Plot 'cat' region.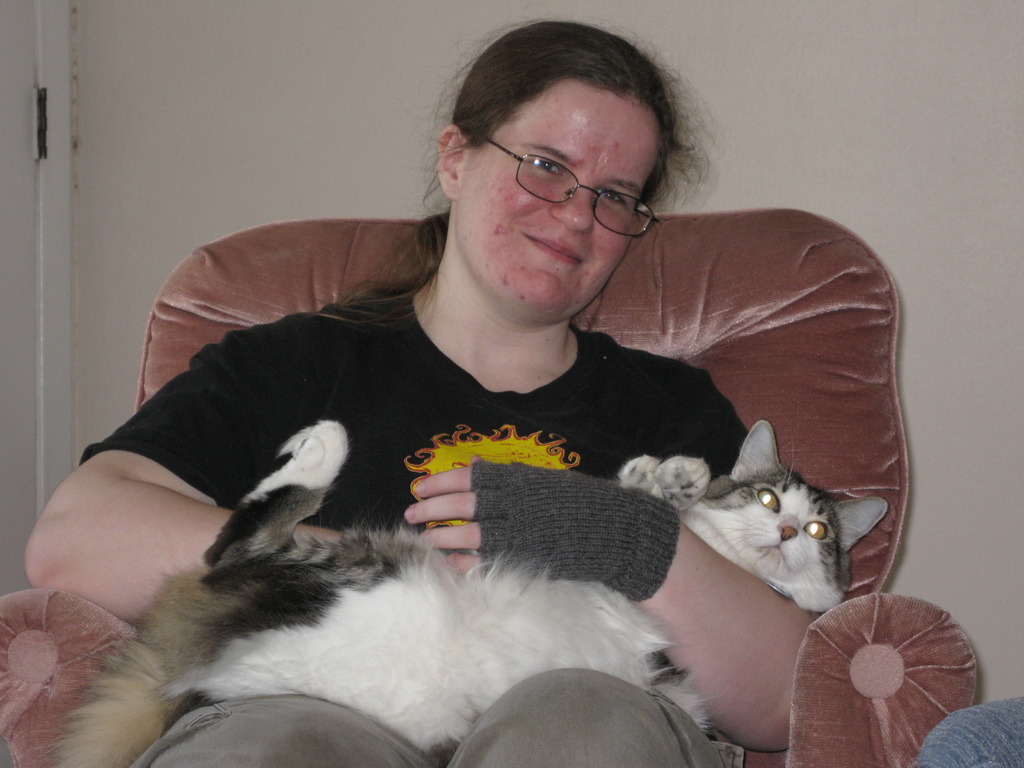
Plotted at region(45, 421, 890, 767).
